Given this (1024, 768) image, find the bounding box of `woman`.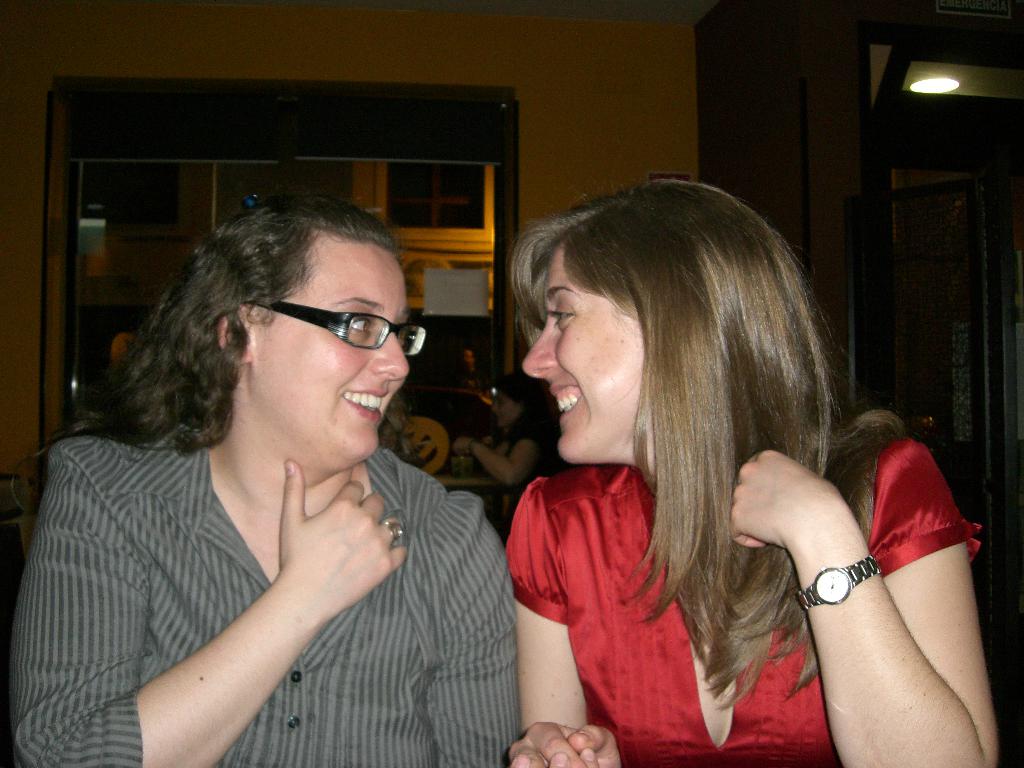
crop(452, 176, 948, 767).
